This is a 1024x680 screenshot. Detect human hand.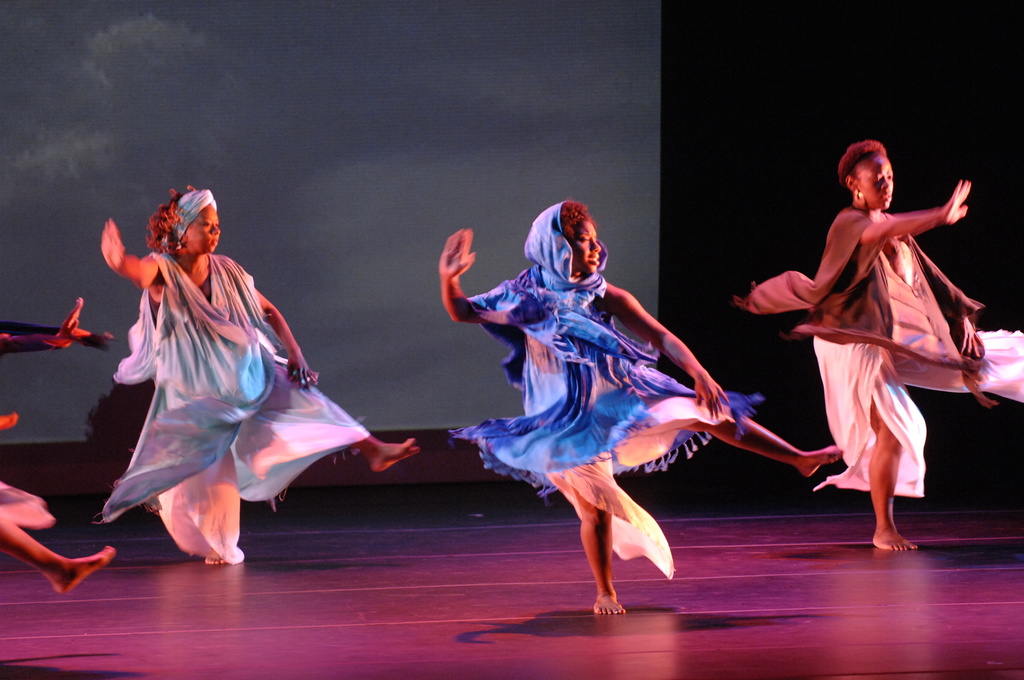
x1=940 y1=179 x2=970 y2=224.
